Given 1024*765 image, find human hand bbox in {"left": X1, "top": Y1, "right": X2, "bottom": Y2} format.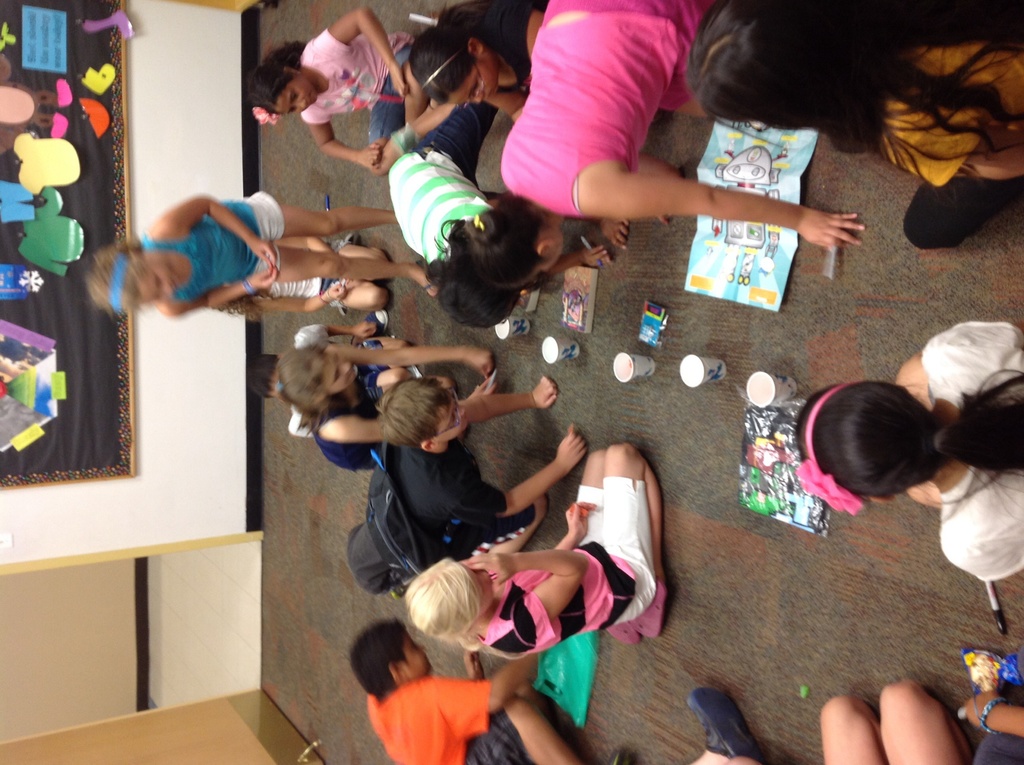
{"left": 327, "top": 284, "right": 348, "bottom": 303}.
